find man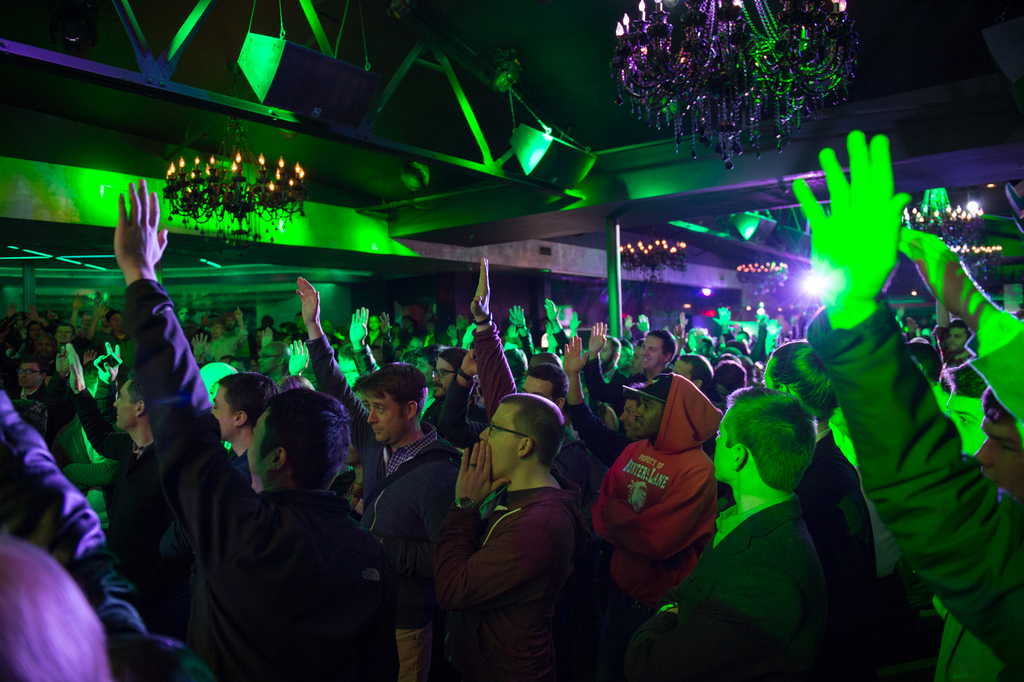
region(282, 277, 483, 681)
